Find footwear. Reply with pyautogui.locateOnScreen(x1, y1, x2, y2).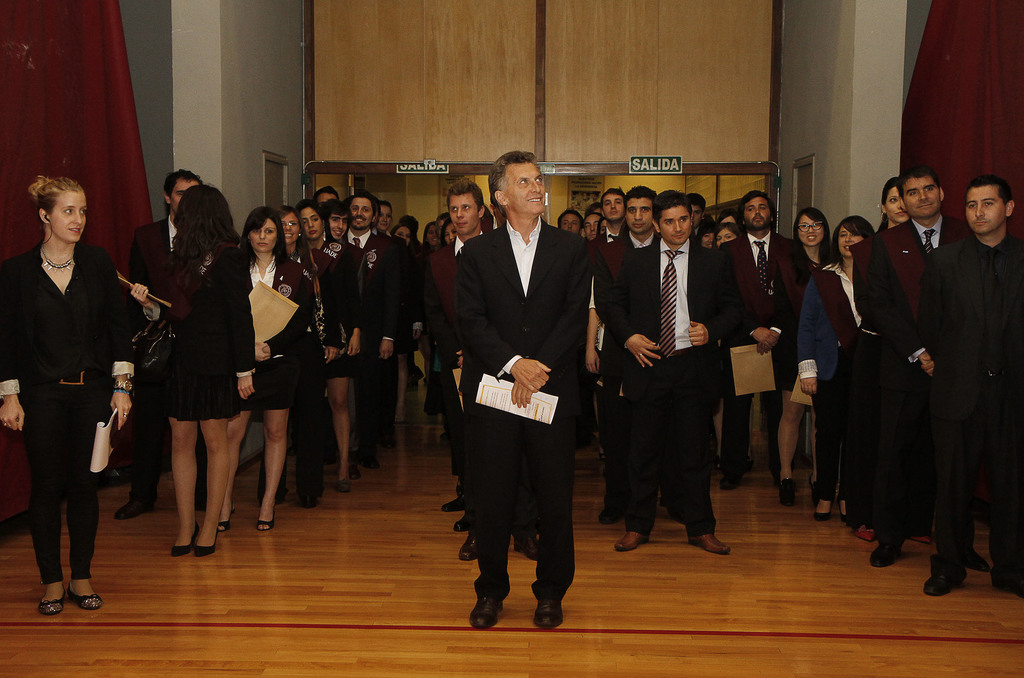
pyautogui.locateOnScreen(919, 560, 963, 592).
